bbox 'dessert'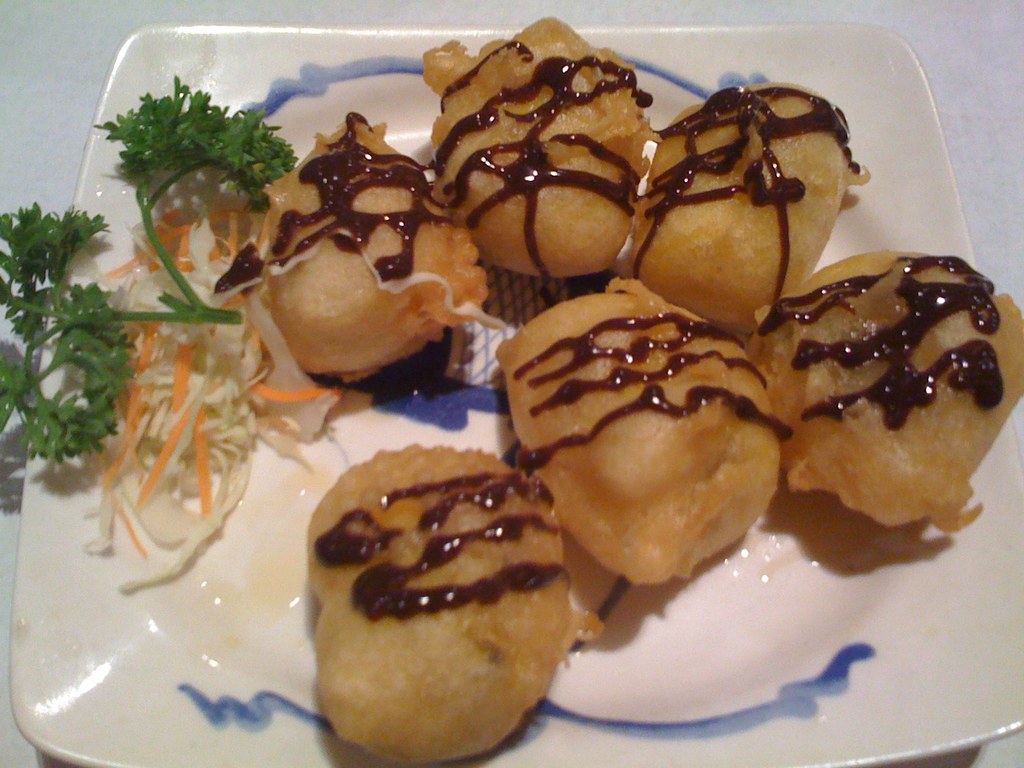
254 109 488 381
